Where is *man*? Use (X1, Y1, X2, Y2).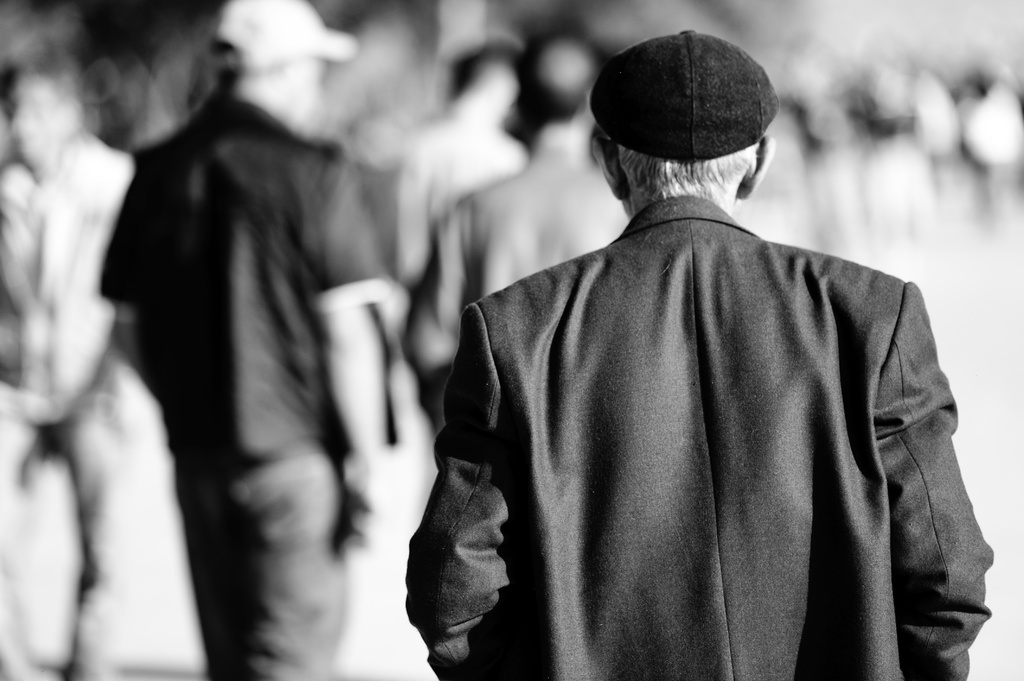
(408, 31, 1003, 677).
